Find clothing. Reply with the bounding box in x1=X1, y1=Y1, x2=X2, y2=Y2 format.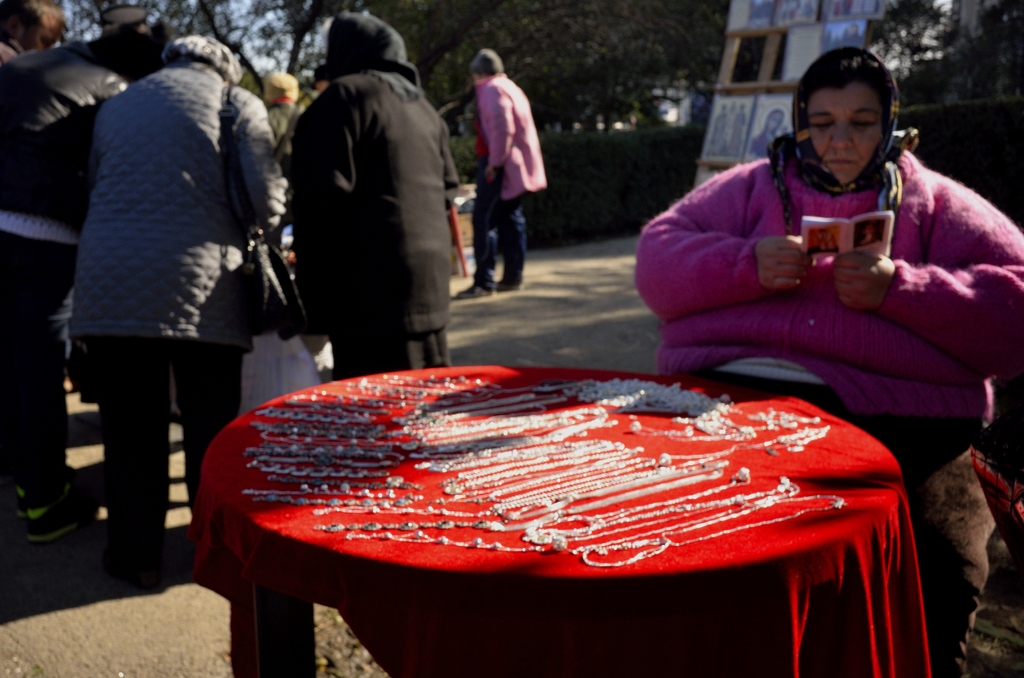
x1=471, y1=74, x2=539, y2=294.
